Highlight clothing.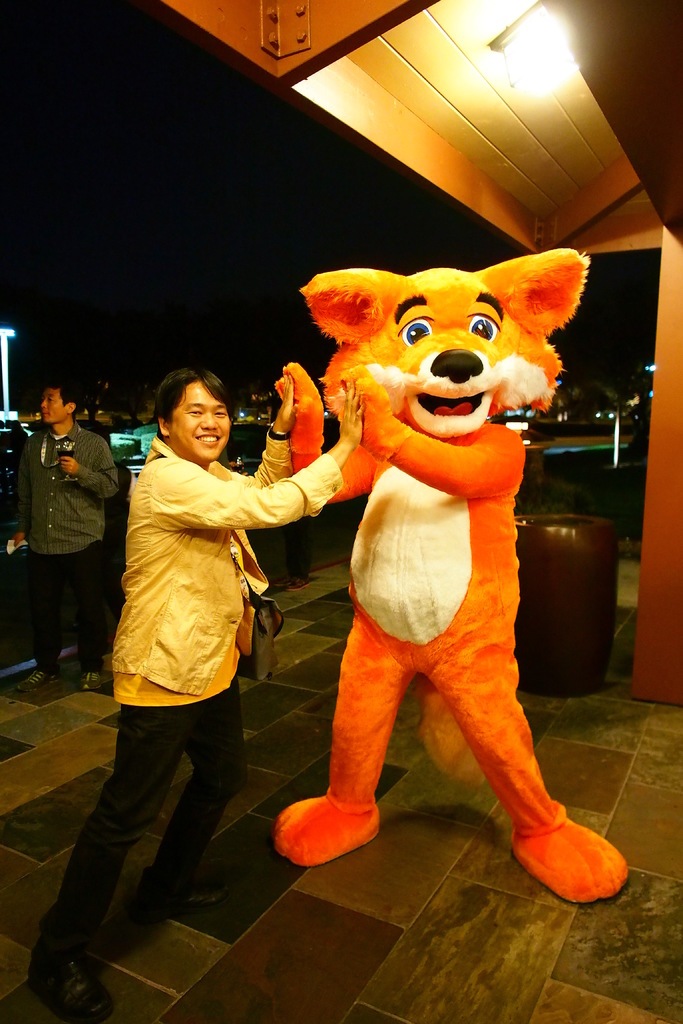
Highlighted region: 26/547/107/668.
